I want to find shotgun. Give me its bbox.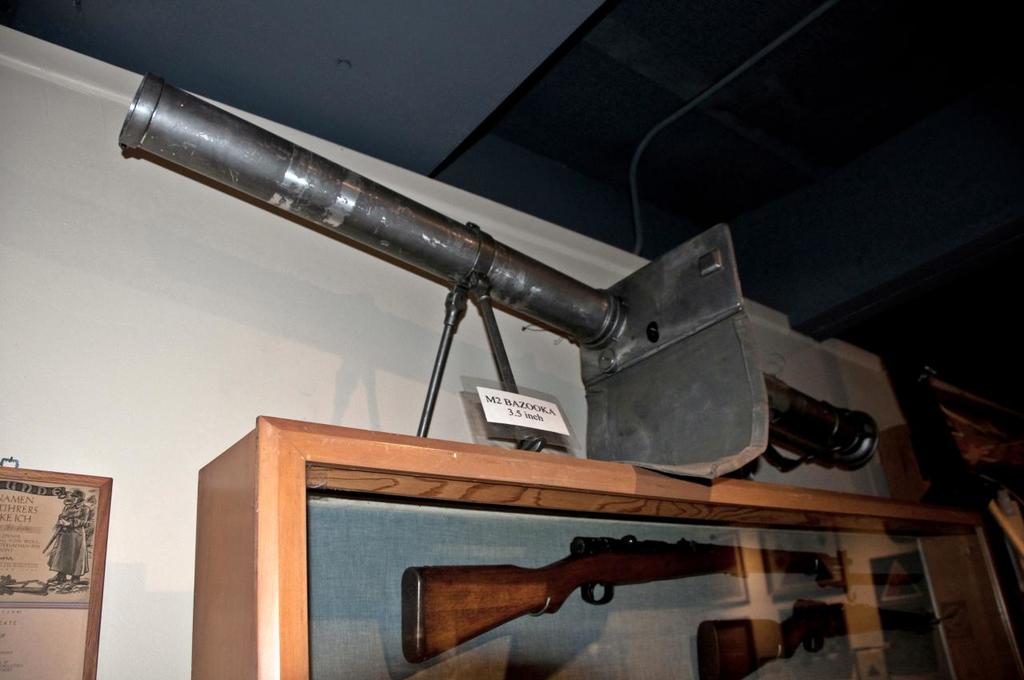
Rect(399, 527, 854, 669).
